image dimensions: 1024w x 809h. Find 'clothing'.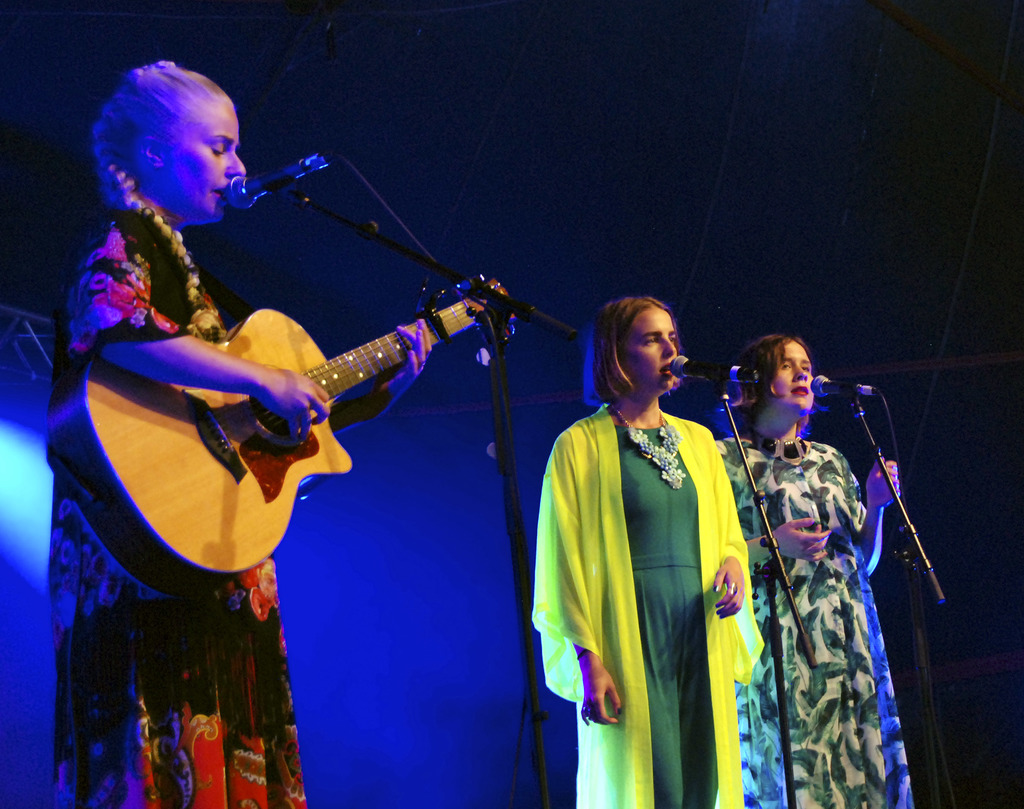
45 193 304 808.
